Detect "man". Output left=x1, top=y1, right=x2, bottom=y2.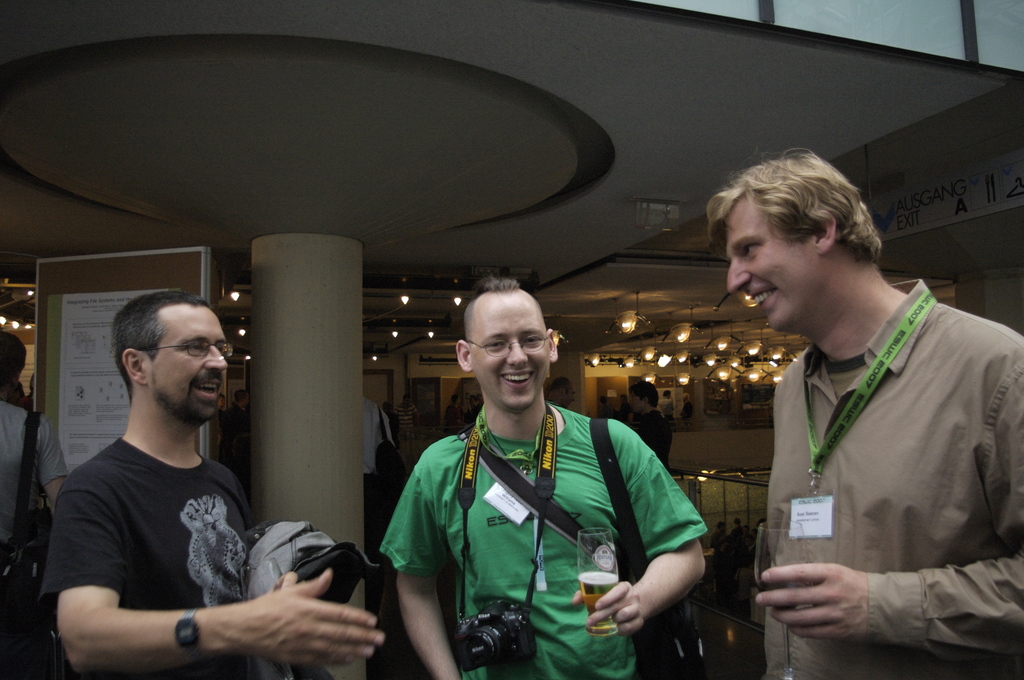
left=377, top=296, right=713, bottom=678.
